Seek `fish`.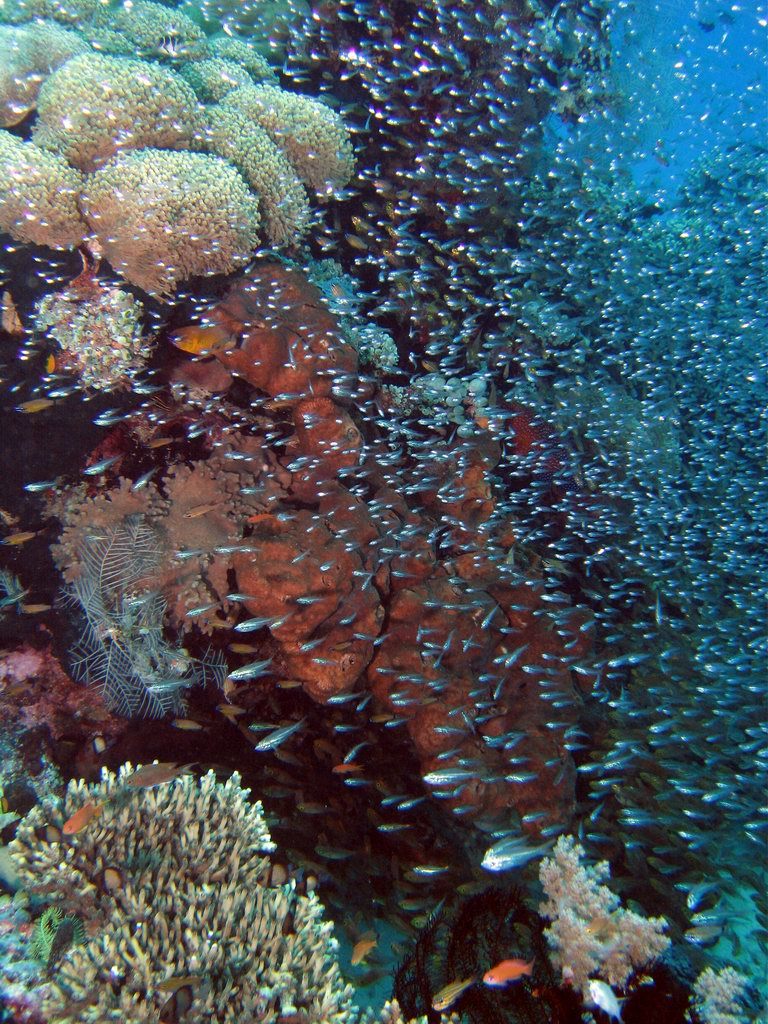
[295,803,332,819].
